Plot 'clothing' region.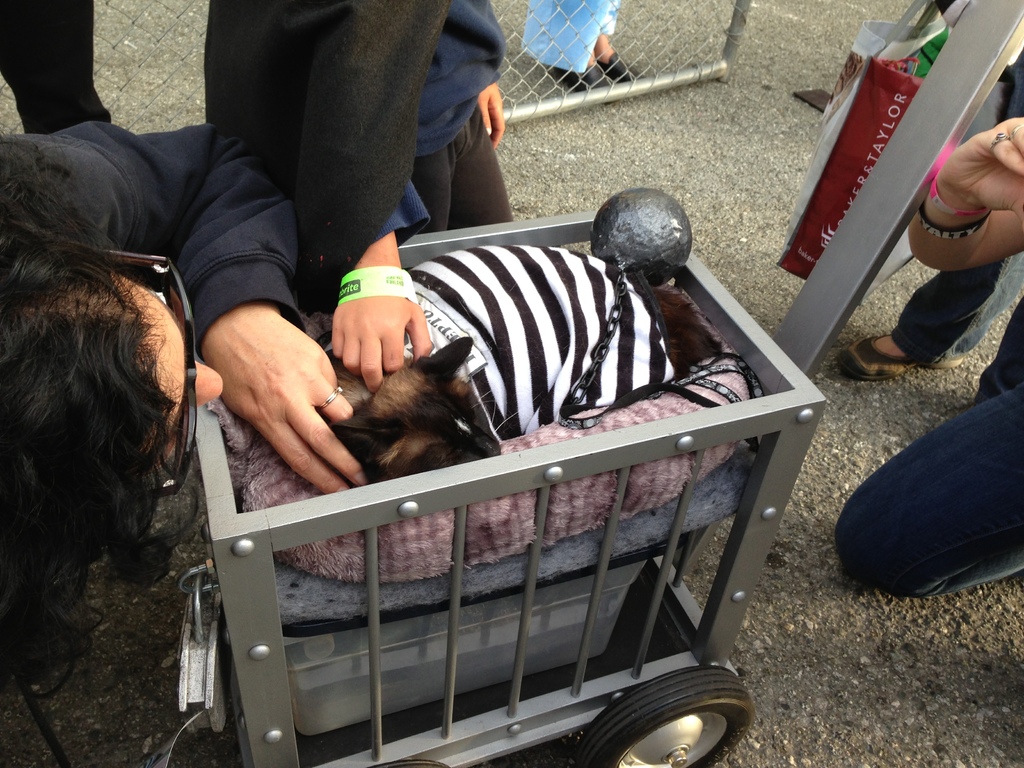
Plotted at crop(521, 0, 623, 70).
